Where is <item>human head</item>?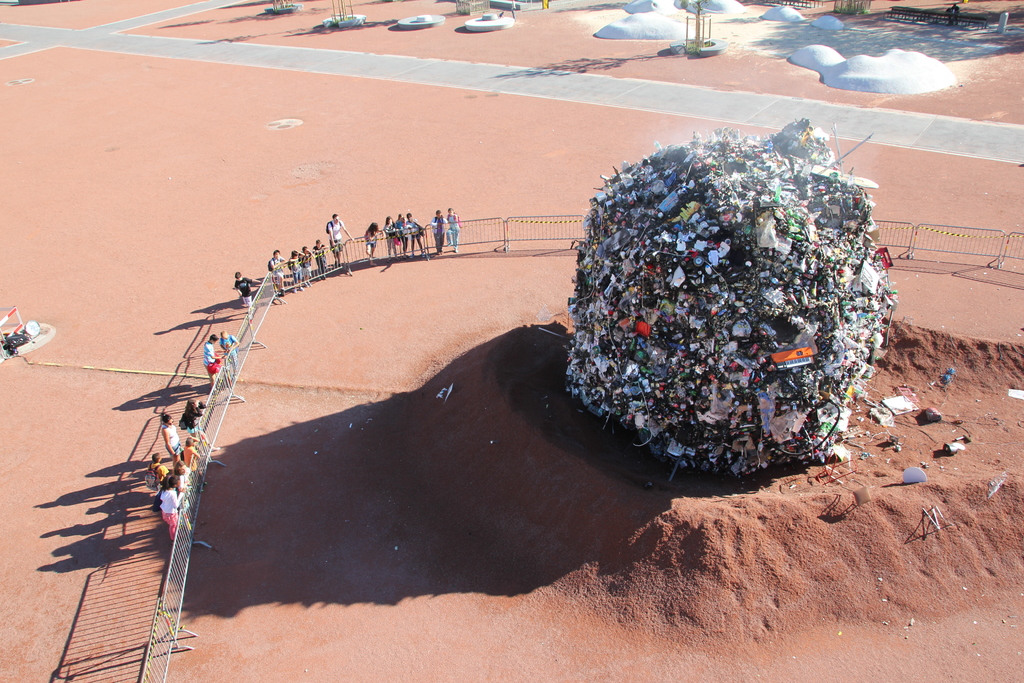
BBox(218, 332, 227, 338).
